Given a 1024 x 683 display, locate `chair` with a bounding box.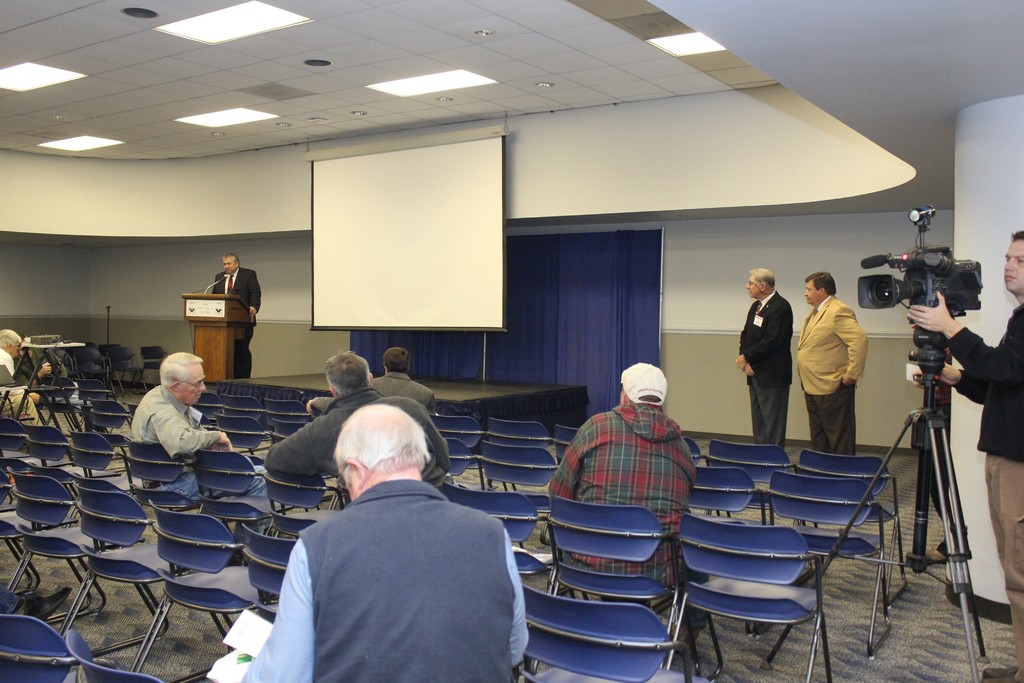
Located: l=515, t=584, r=694, b=682.
